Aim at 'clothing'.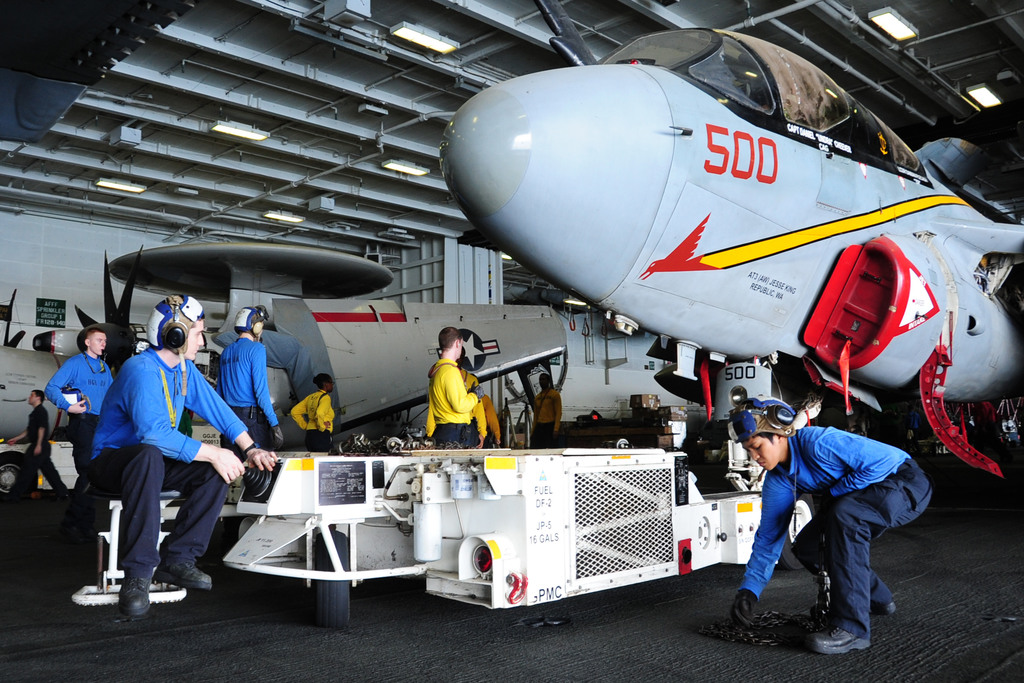
Aimed at (742,424,932,641).
